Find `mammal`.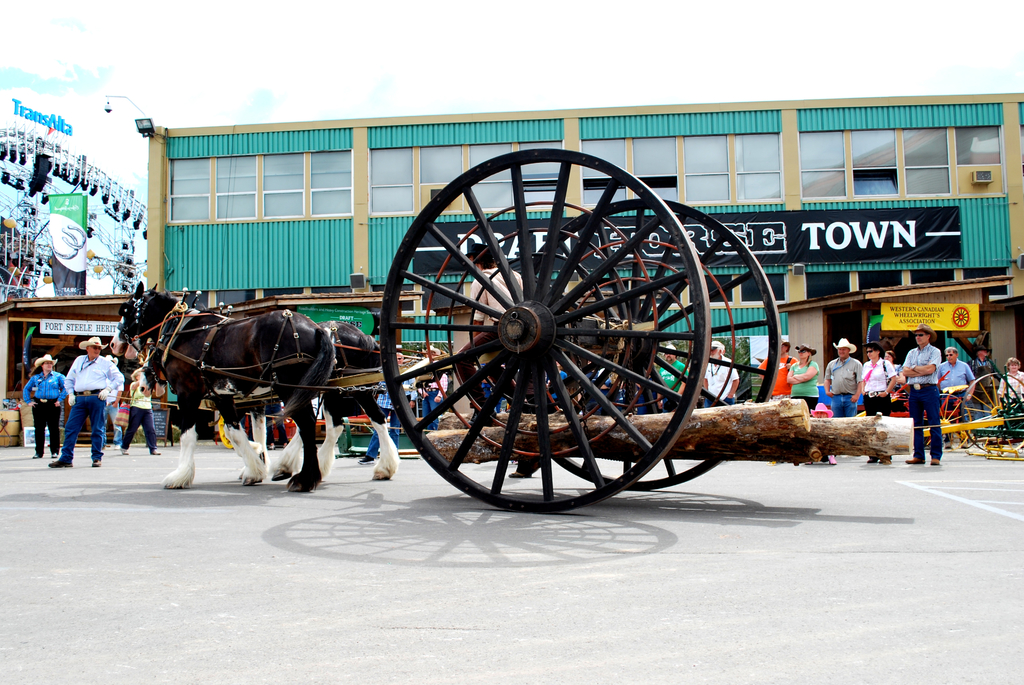
967:342:999:443.
